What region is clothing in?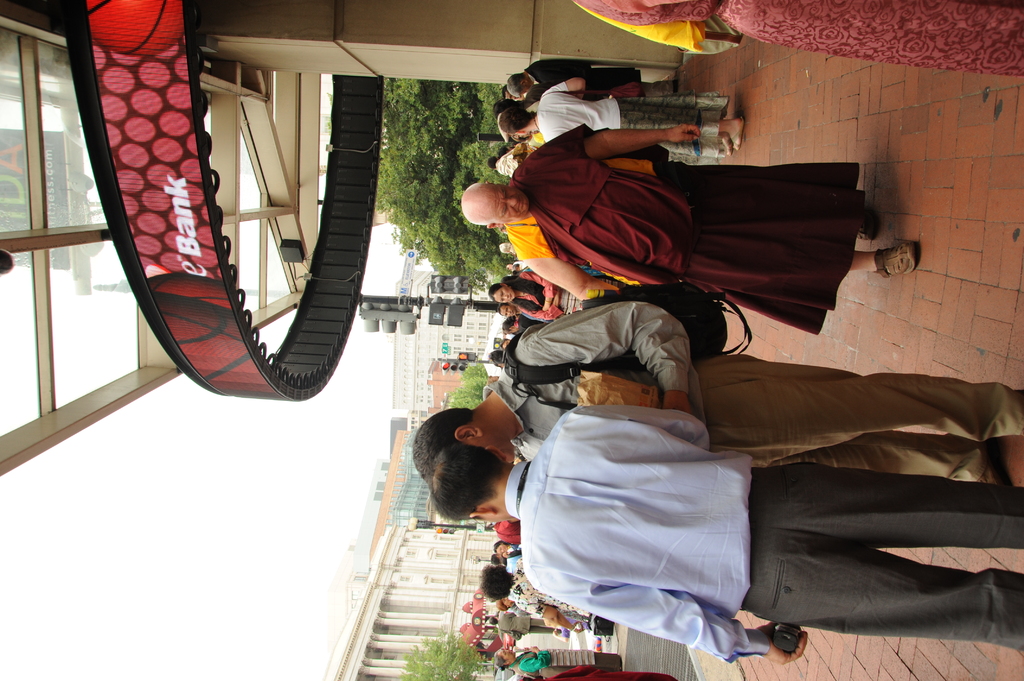
crop(499, 121, 860, 337).
